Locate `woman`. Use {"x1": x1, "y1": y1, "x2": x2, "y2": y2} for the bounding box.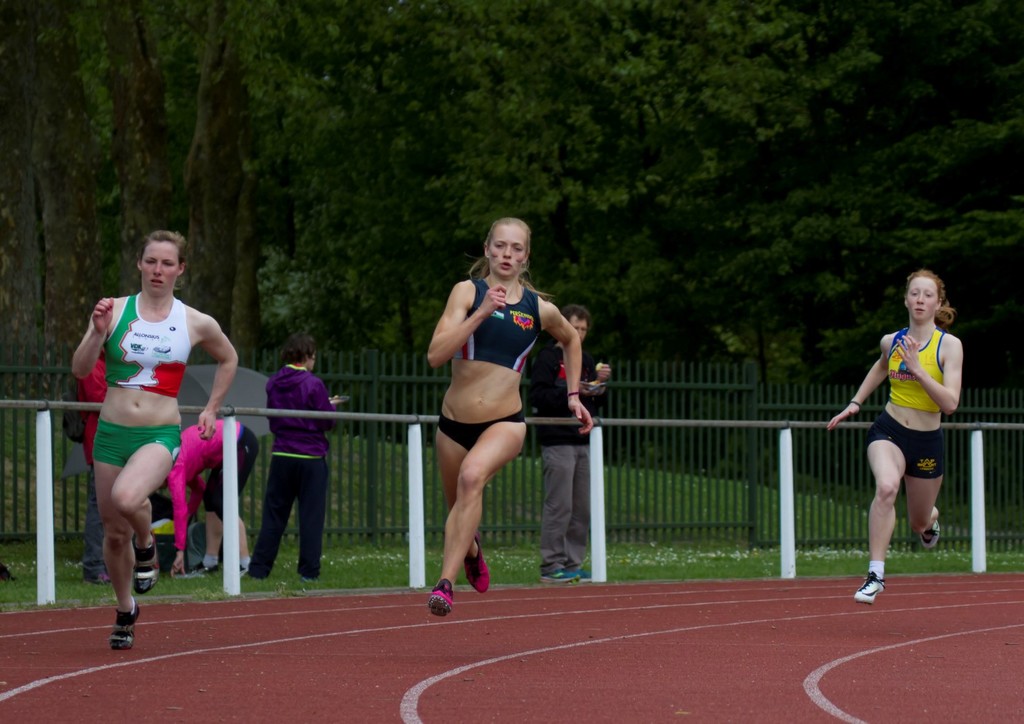
{"x1": 70, "y1": 230, "x2": 239, "y2": 658}.
